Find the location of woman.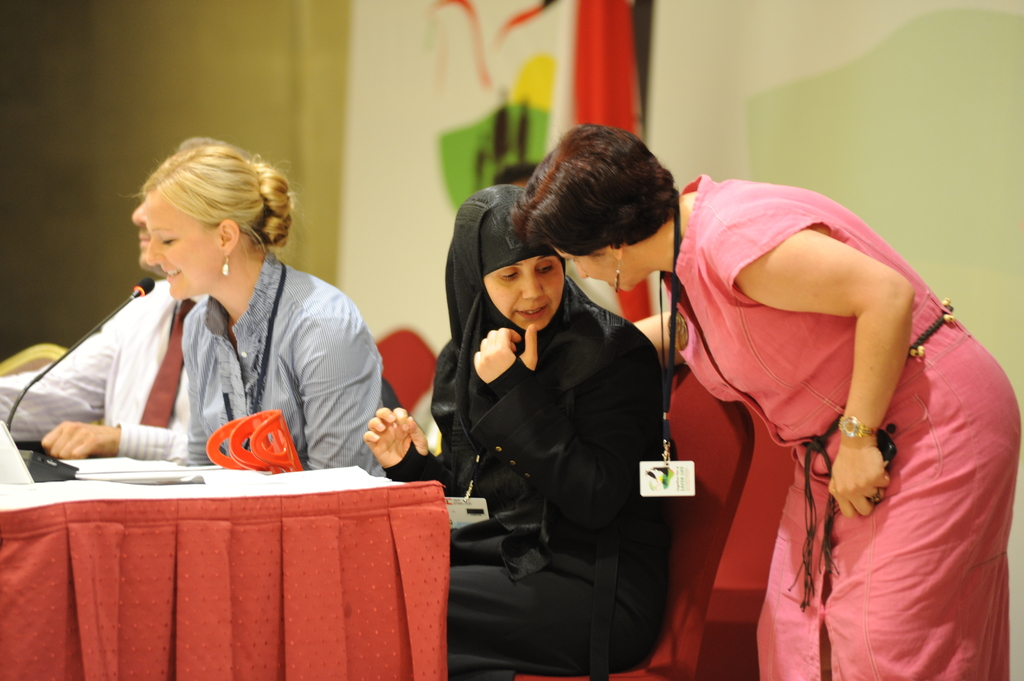
Location: [x1=135, y1=135, x2=384, y2=476].
